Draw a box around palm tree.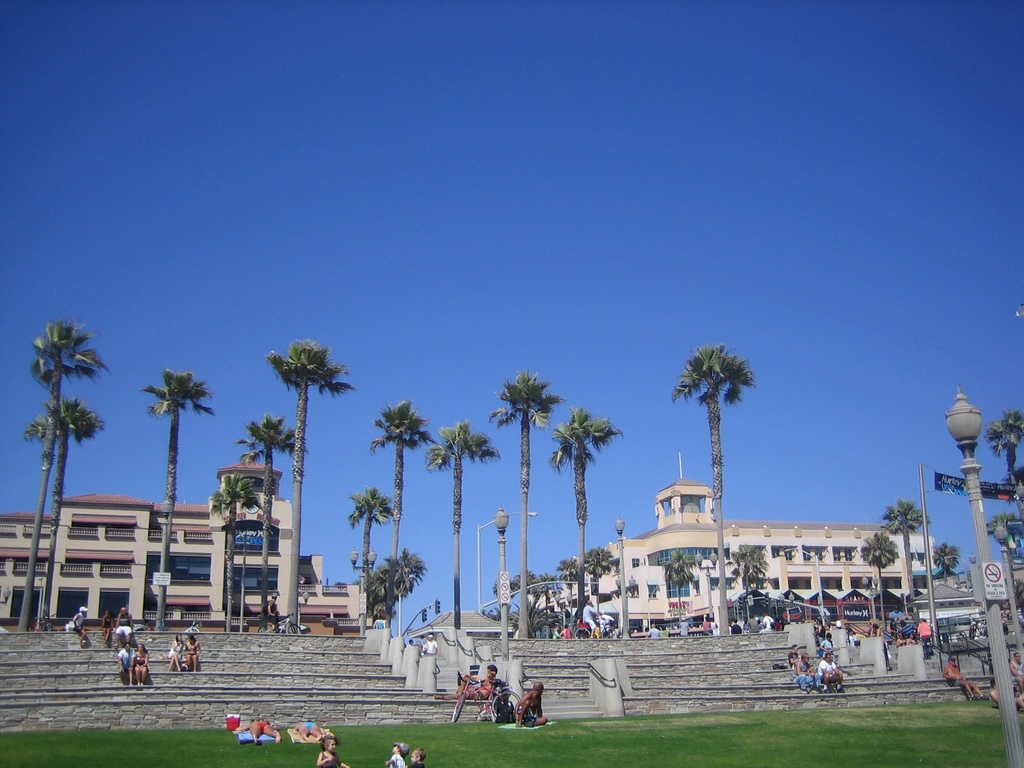
24 397 84 659.
